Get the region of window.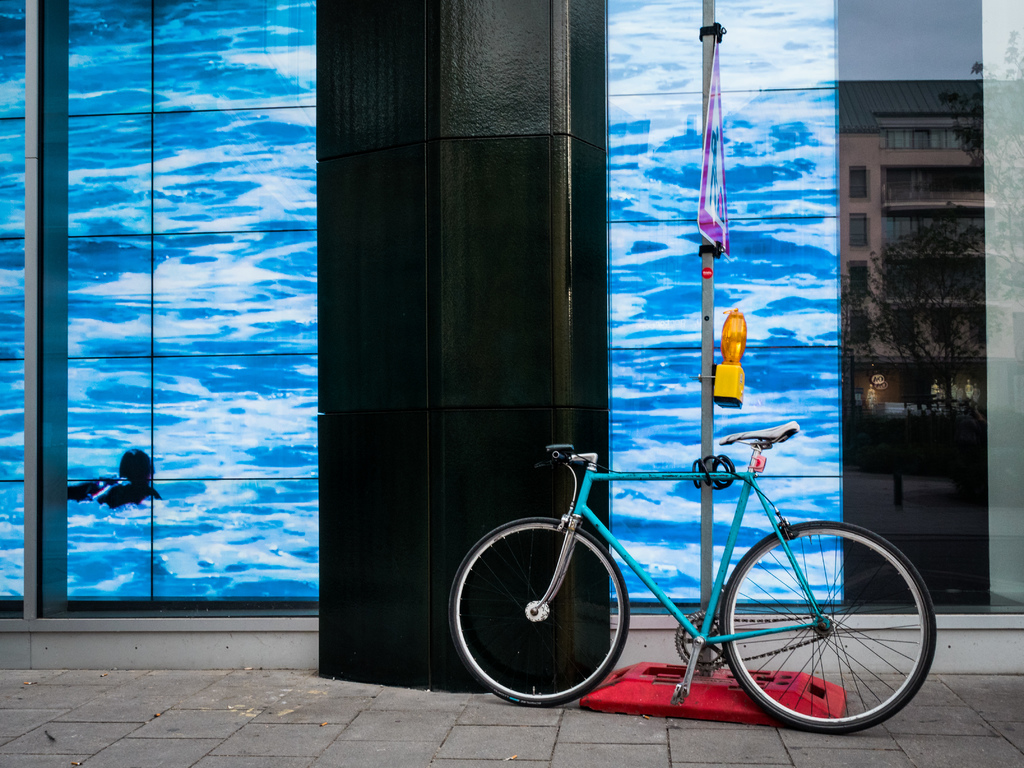
{"left": 851, "top": 217, "right": 868, "bottom": 251}.
